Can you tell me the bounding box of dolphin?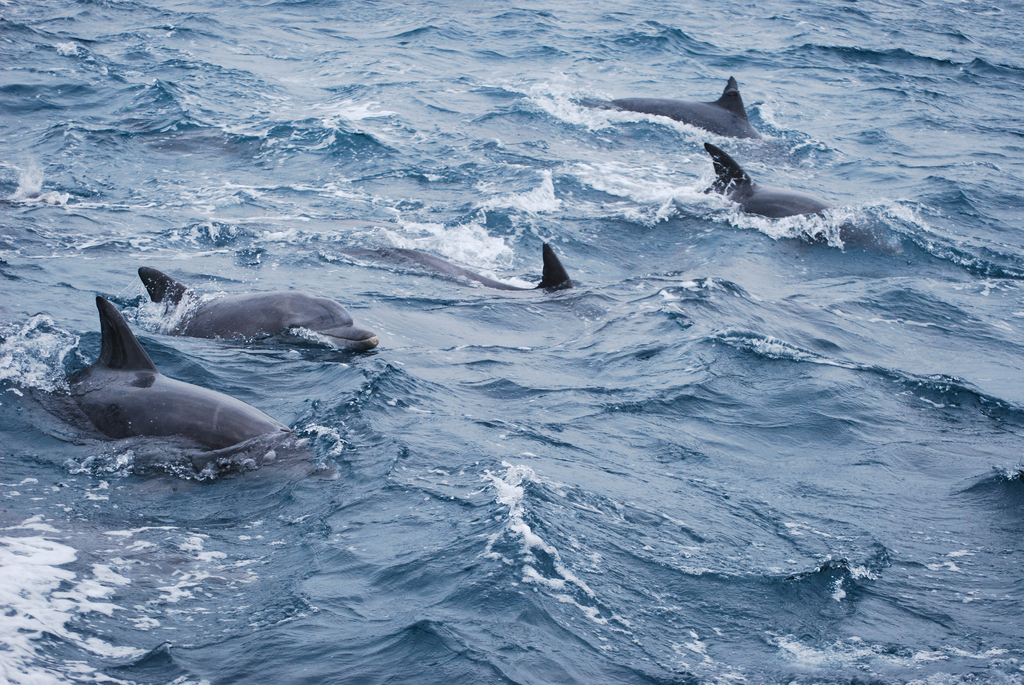
<bbox>578, 72, 765, 148</bbox>.
